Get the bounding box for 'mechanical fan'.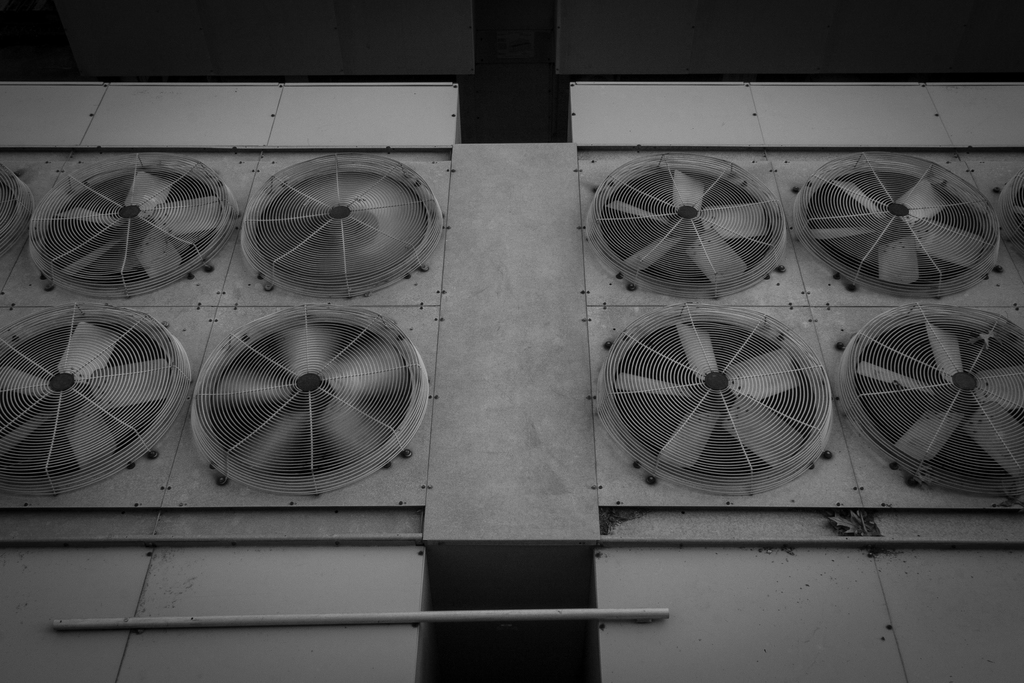
detection(836, 300, 1022, 498).
